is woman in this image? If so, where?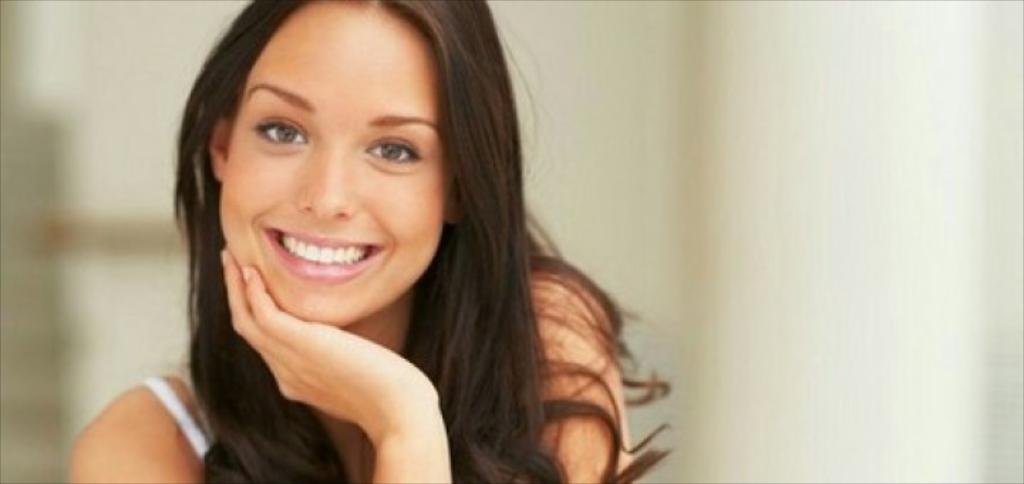
Yes, at 65, 0, 671, 483.
